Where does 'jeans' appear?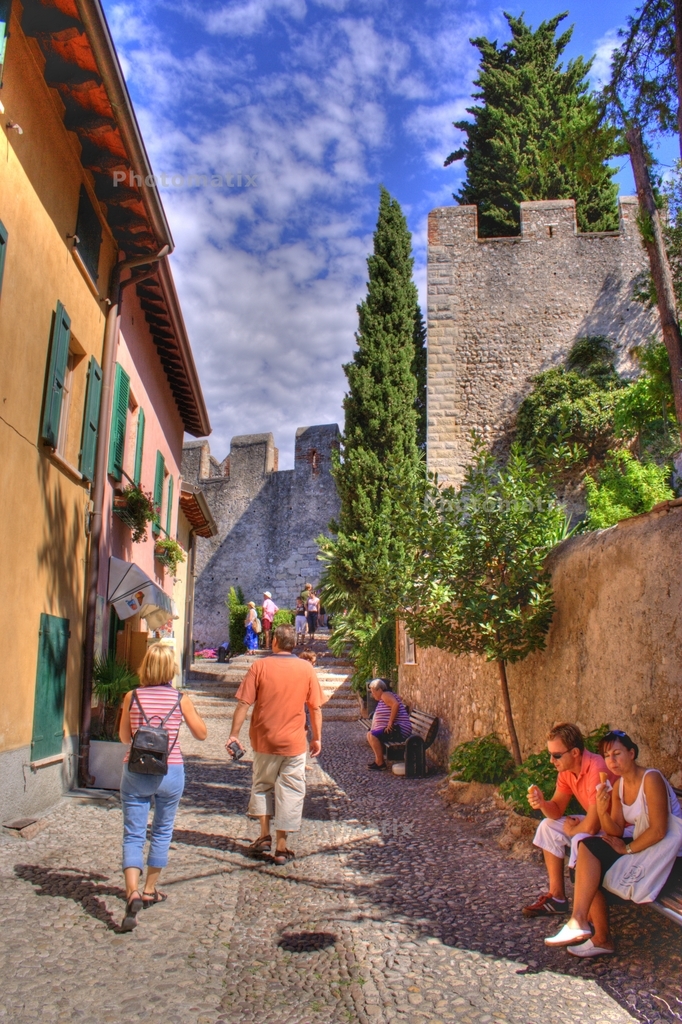
Appears at pyautogui.locateOnScreen(120, 765, 189, 873).
